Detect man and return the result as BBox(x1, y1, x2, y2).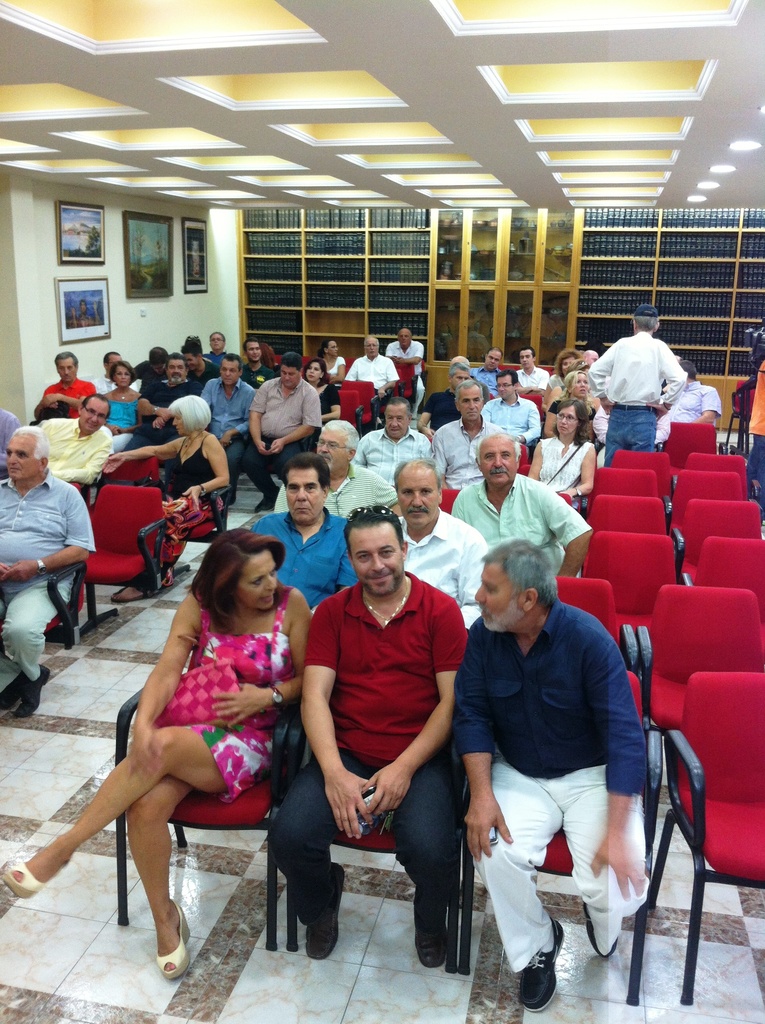
BBox(468, 350, 505, 397).
